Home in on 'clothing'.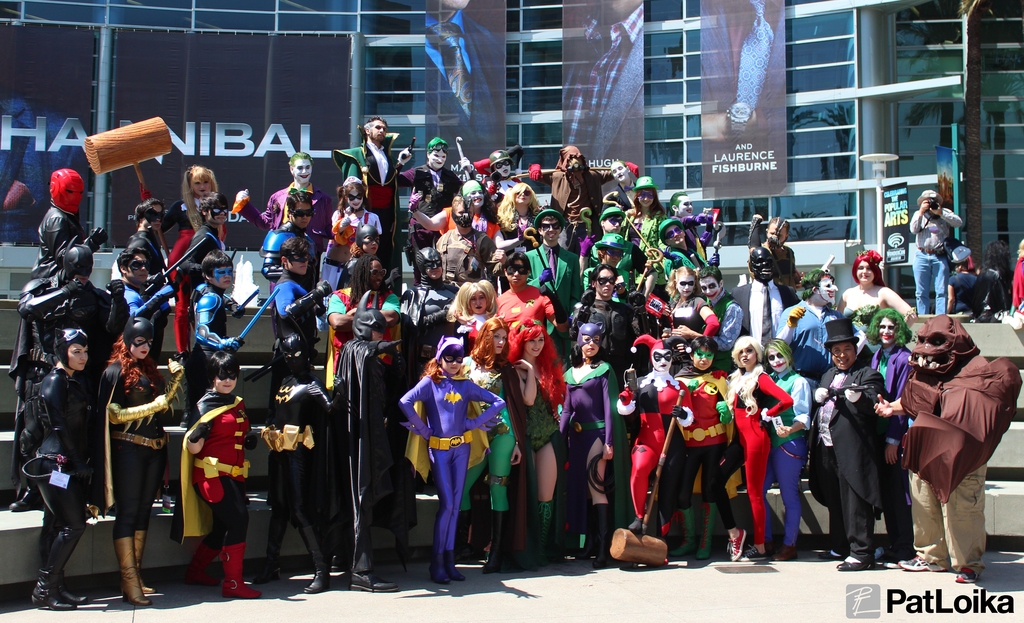
Homed in at bbox=(979, 264, 1010, 315).
